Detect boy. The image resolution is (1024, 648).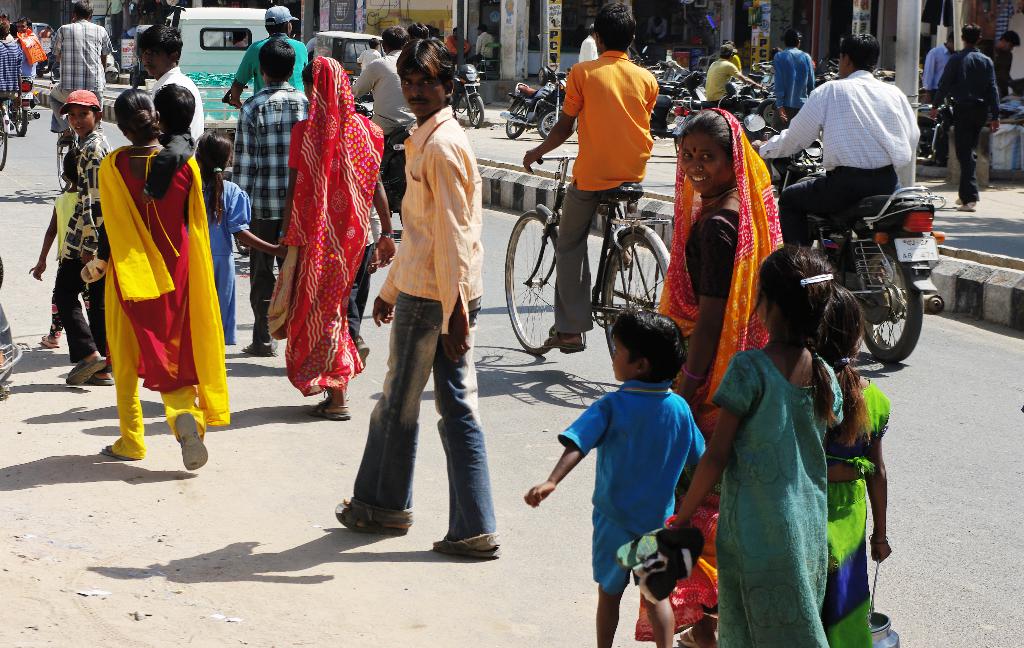
342, 49, 508, 541.
